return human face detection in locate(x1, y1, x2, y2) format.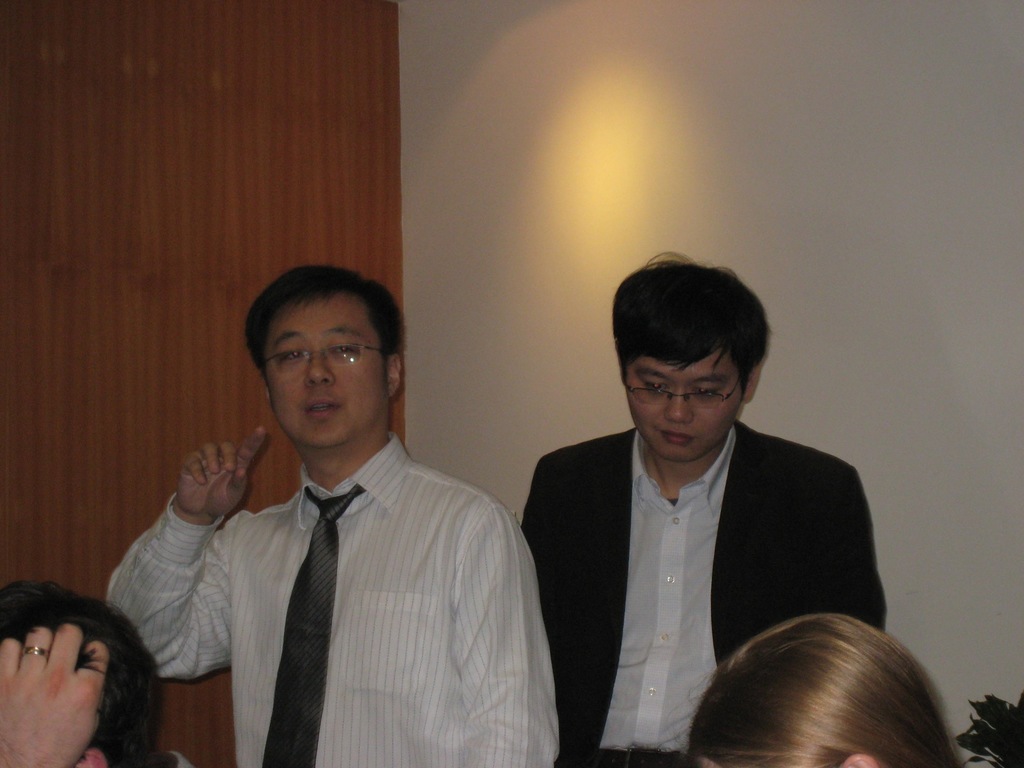
locate(268, 297, 381, 450).
